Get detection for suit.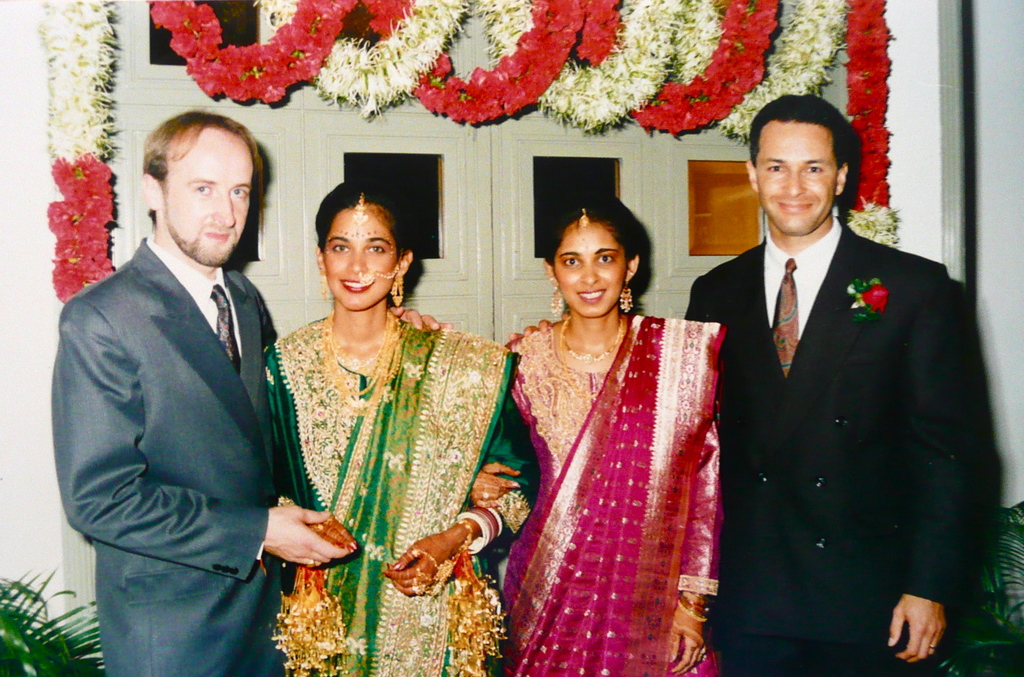
Detection: 672, 68, 969, 676.
